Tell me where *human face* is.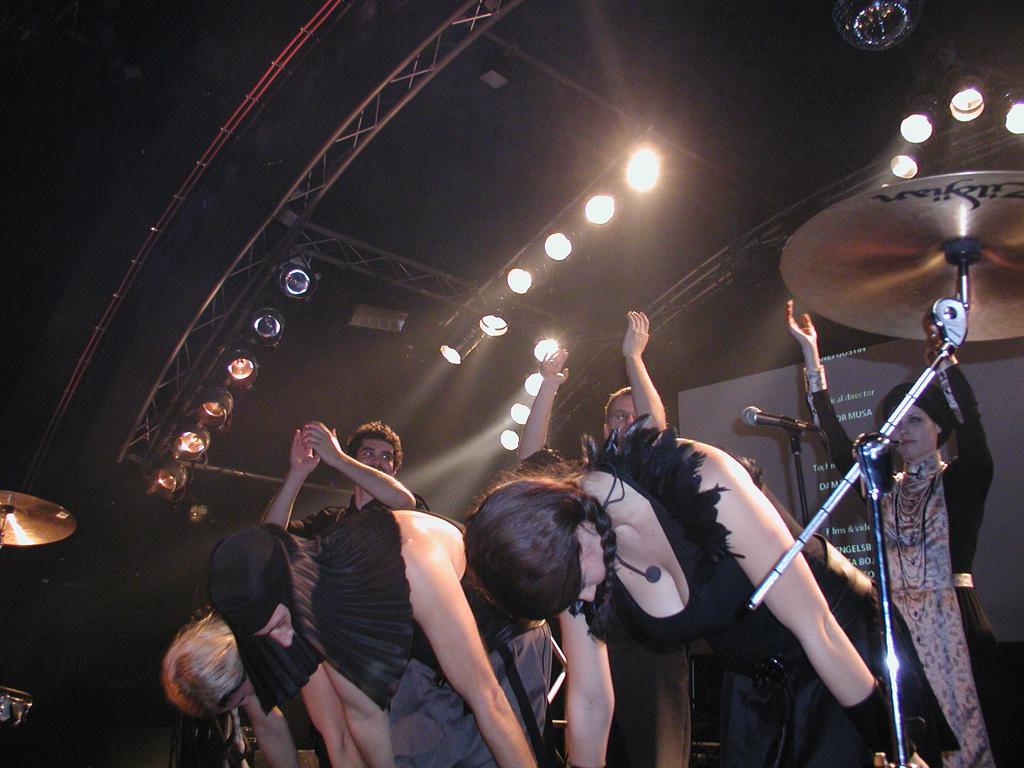
*human face* is at bbox=[608, 393, 637, 434].
